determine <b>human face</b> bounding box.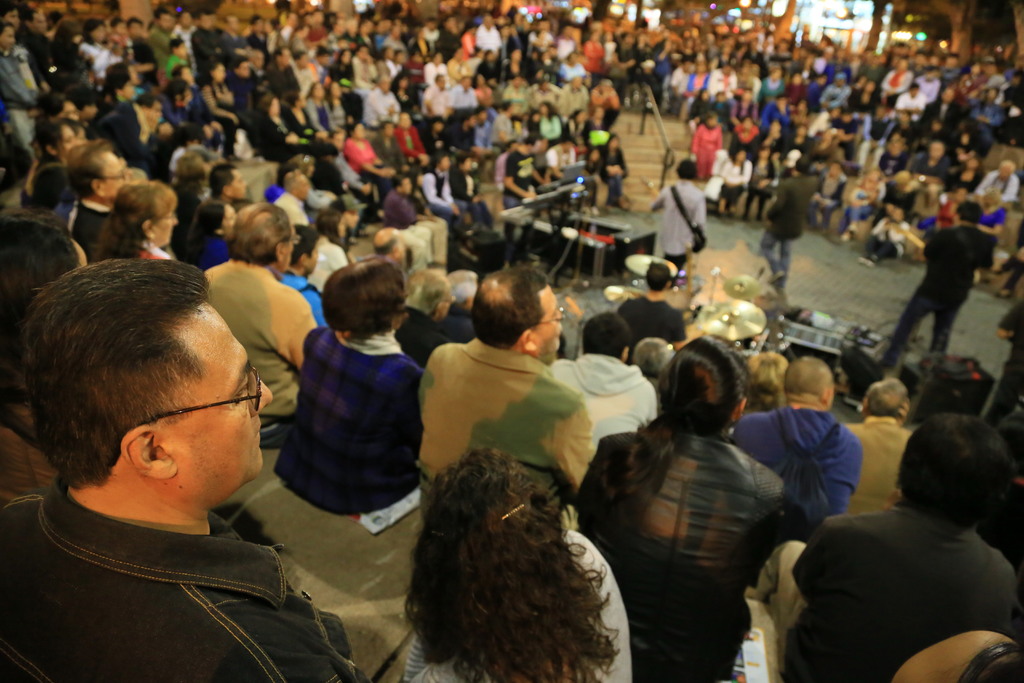
Determined: x1=613, y1=135, x2=617, y2=144.
